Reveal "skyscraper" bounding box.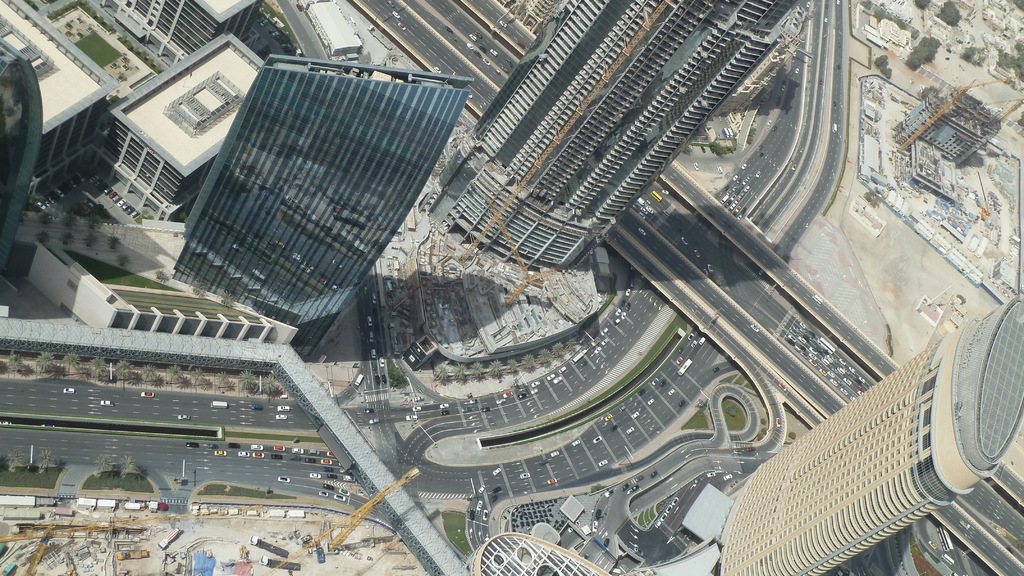
Revealed: [x1=168, y1=53, x2=473, y2=354].
